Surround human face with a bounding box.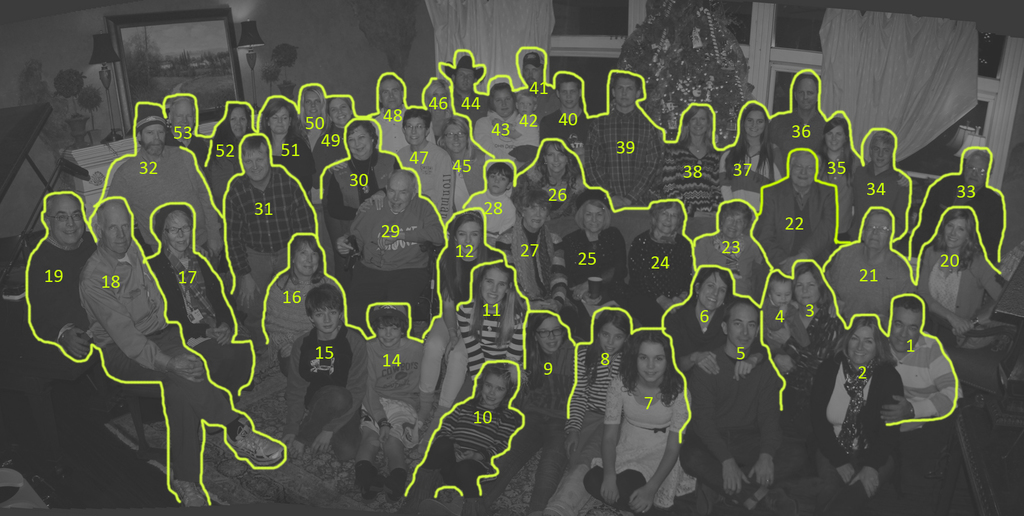
(525,203,546,230).
